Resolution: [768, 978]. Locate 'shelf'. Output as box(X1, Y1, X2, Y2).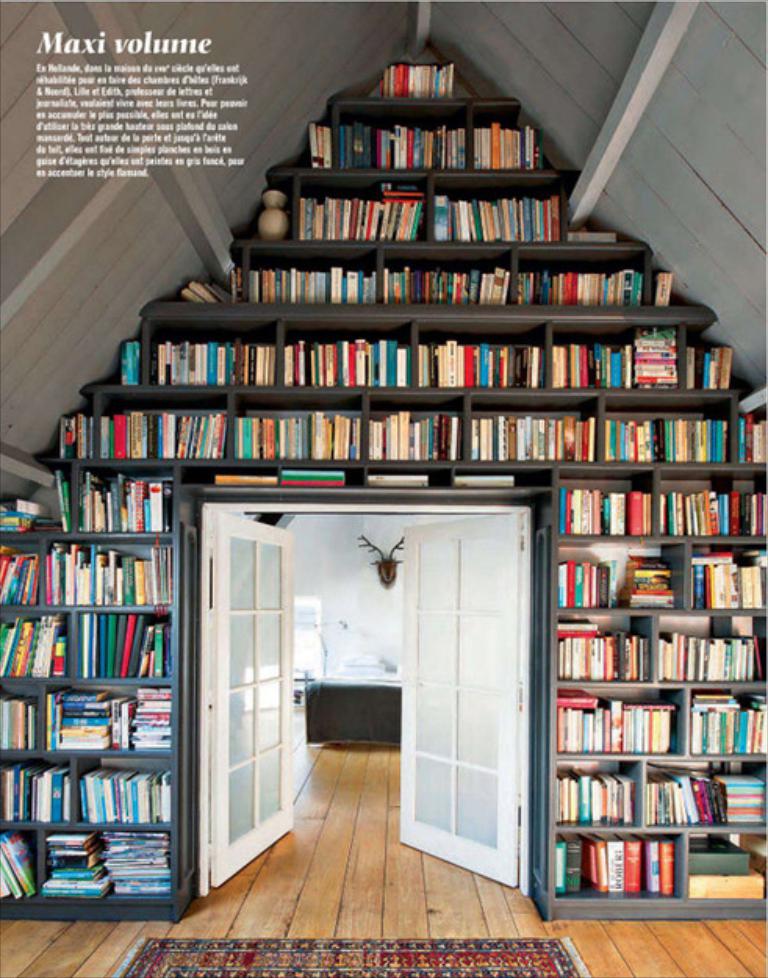
box(552, 751, 644, 832).
